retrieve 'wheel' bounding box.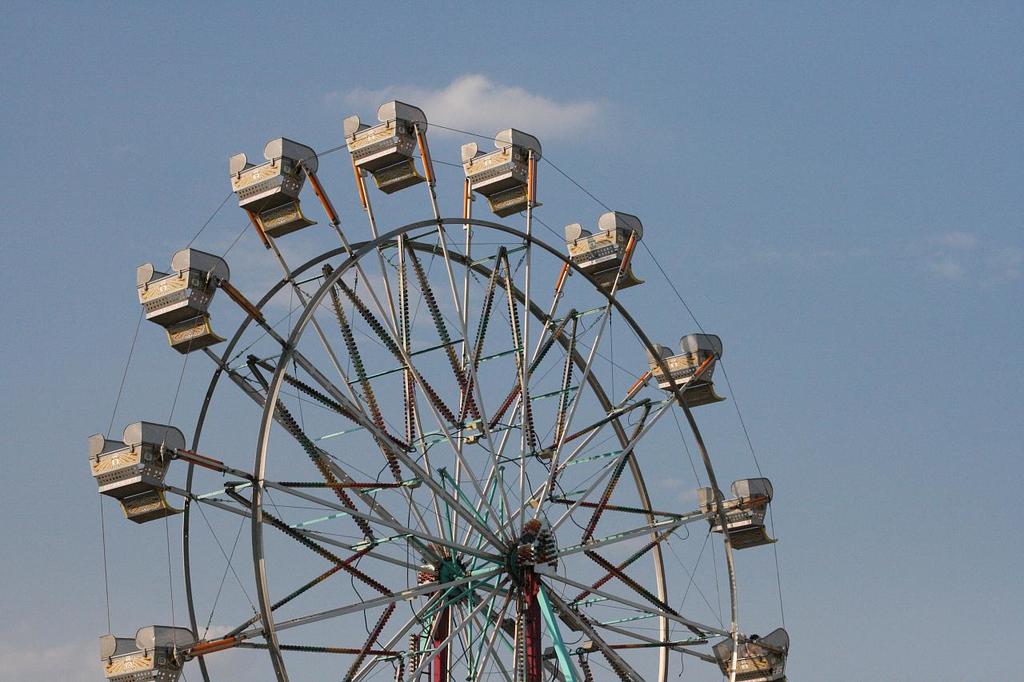
Bounding box: left=106, top=111, right=781, bottom=666.
